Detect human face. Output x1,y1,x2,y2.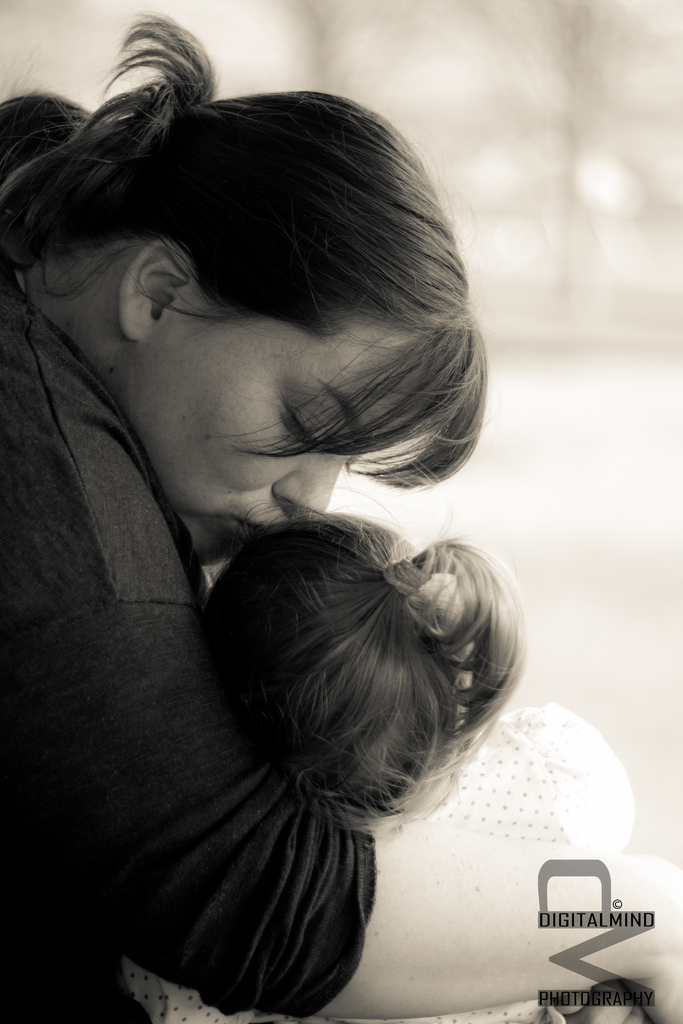
122,338,400,564.
